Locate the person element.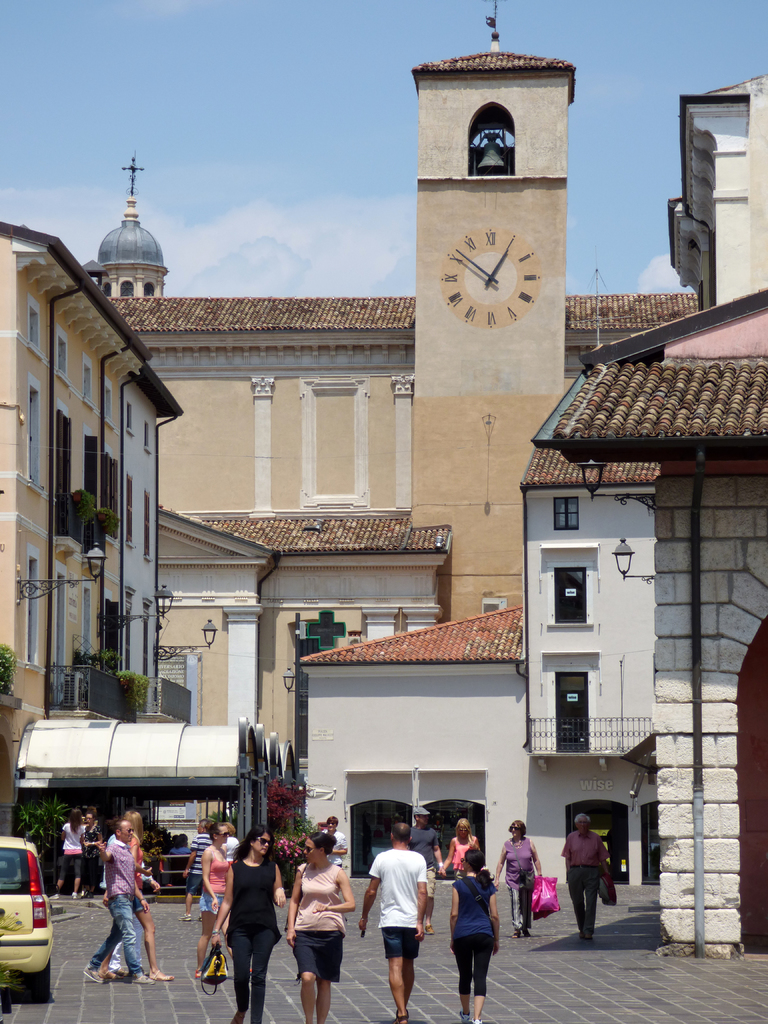
Element bbox: <box>570,812,610,938</box>.
